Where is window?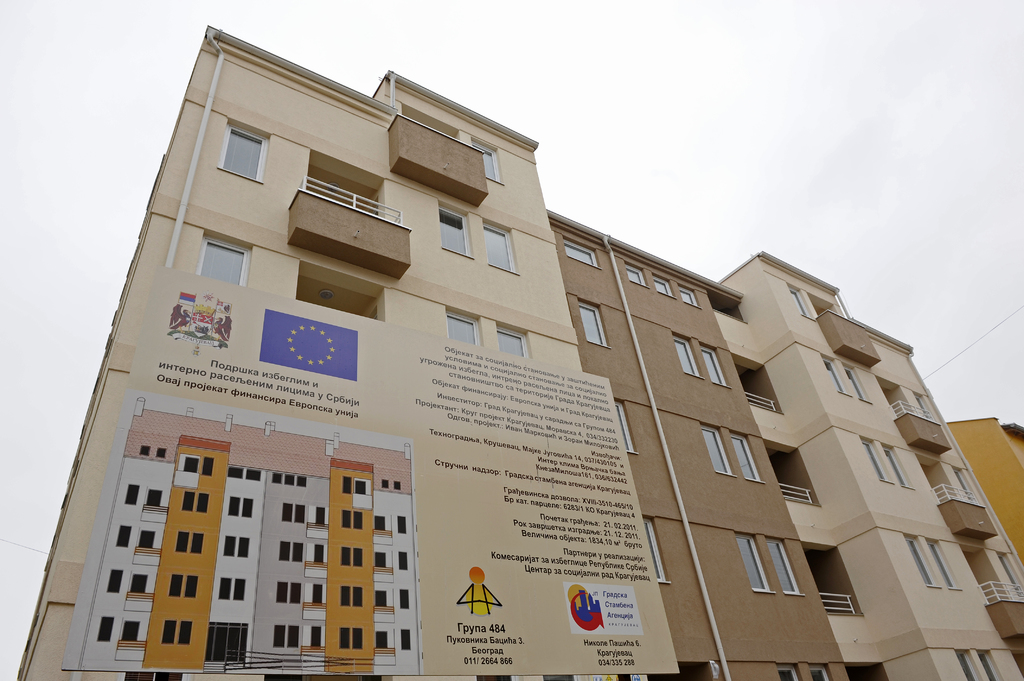
<bbox>886, 450, 908, 486</bbox>.
